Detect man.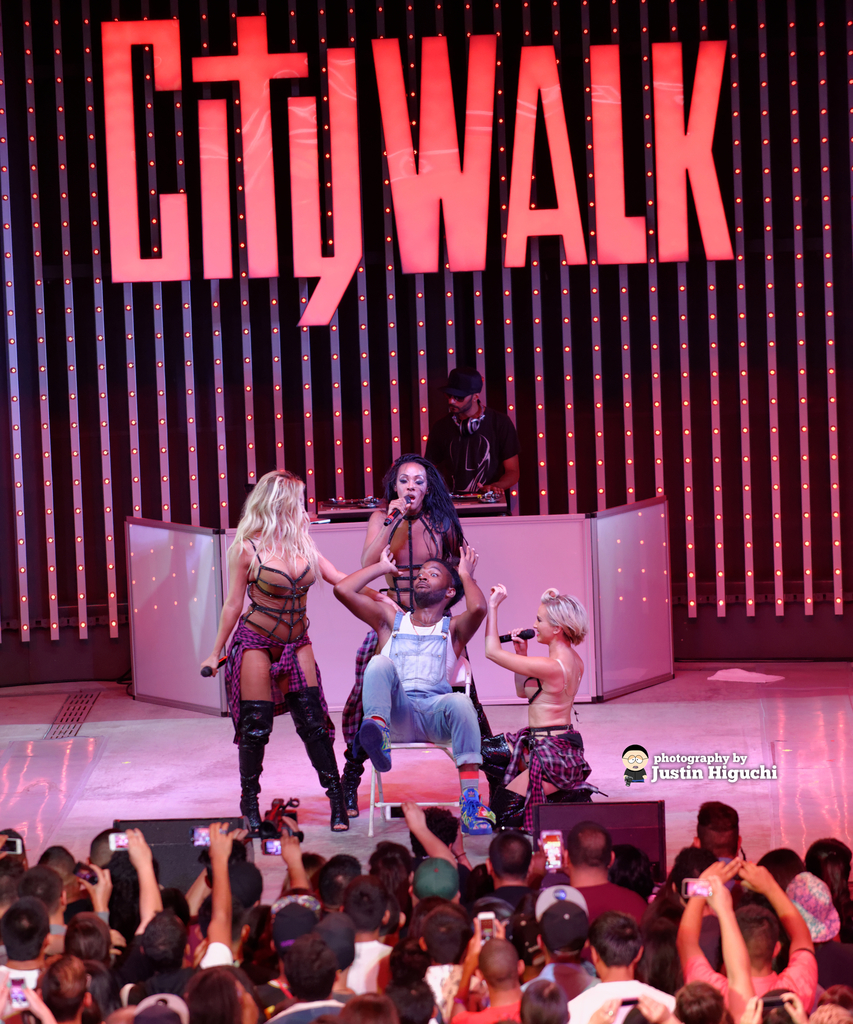
Detected at 331:545:496:836.
